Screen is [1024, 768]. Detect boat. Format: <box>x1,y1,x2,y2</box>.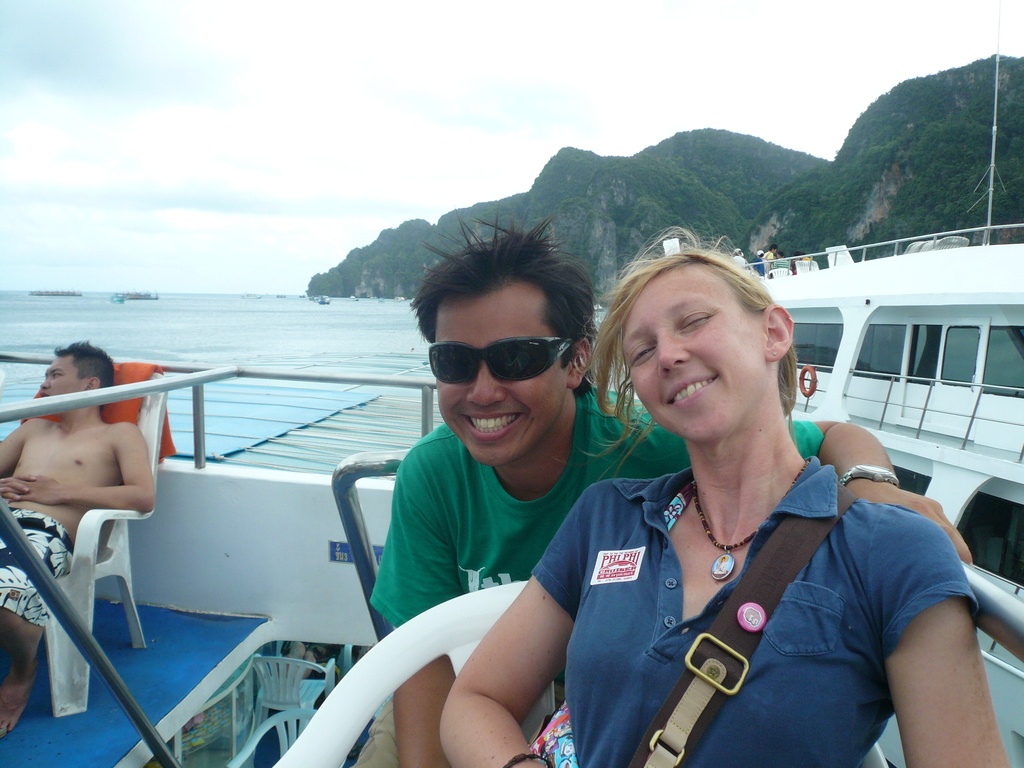
<box>0,378,1023,767</box>.
